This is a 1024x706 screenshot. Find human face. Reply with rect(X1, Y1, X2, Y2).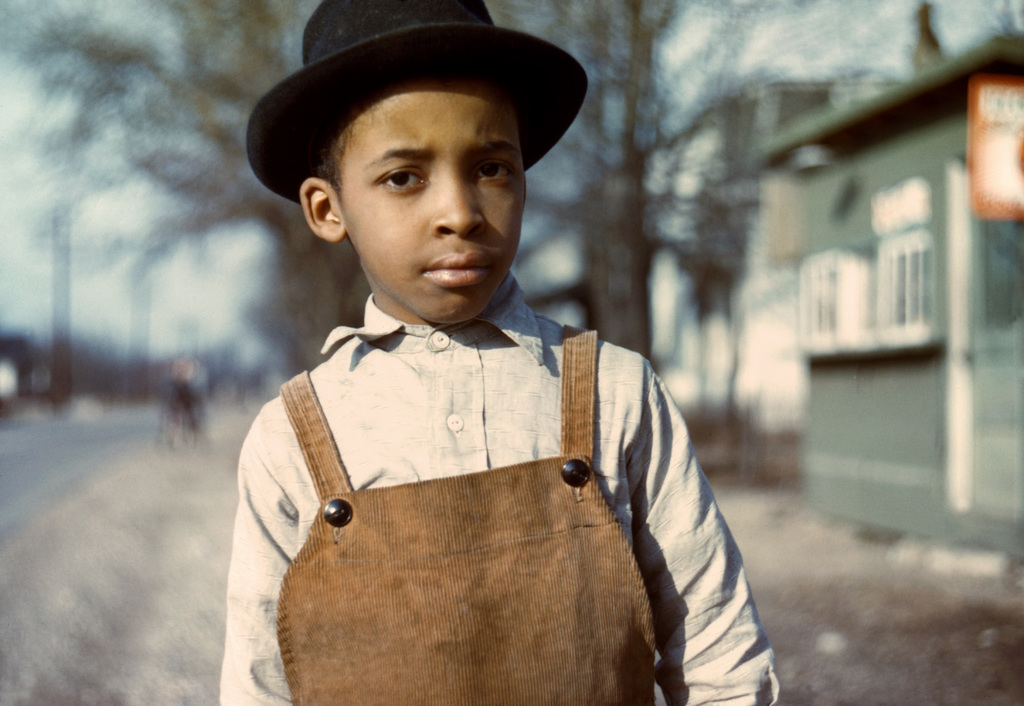
rect(341, 69, 527, 327).
